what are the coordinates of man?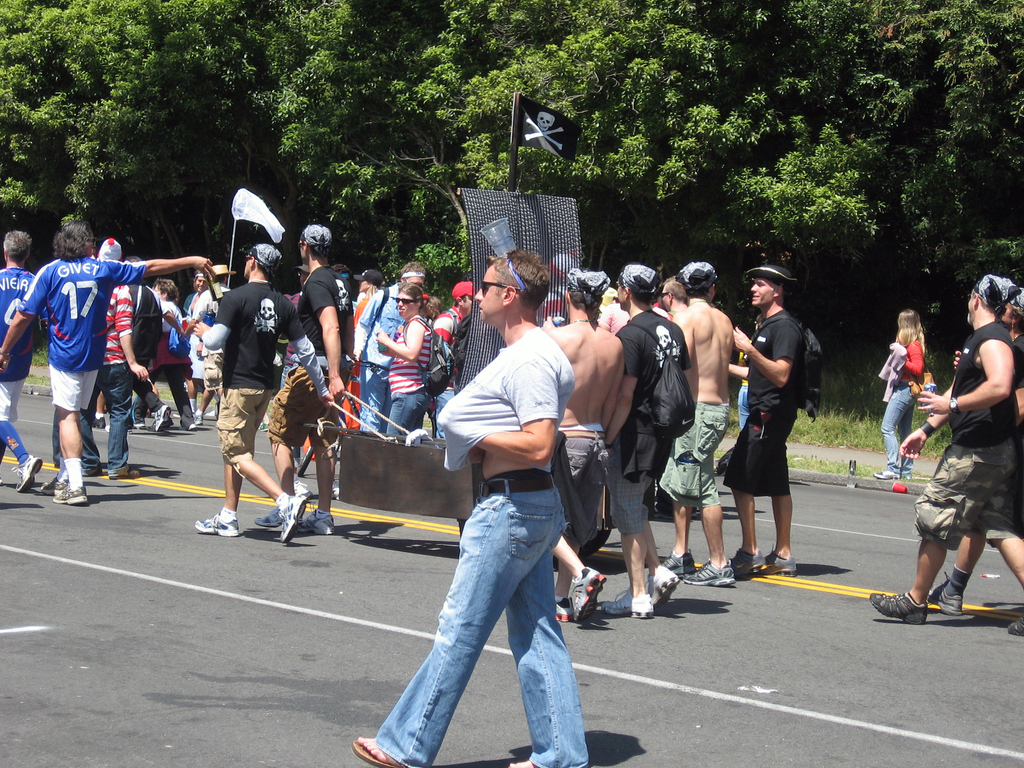
<region>438, 280, 476, 444</region>.
